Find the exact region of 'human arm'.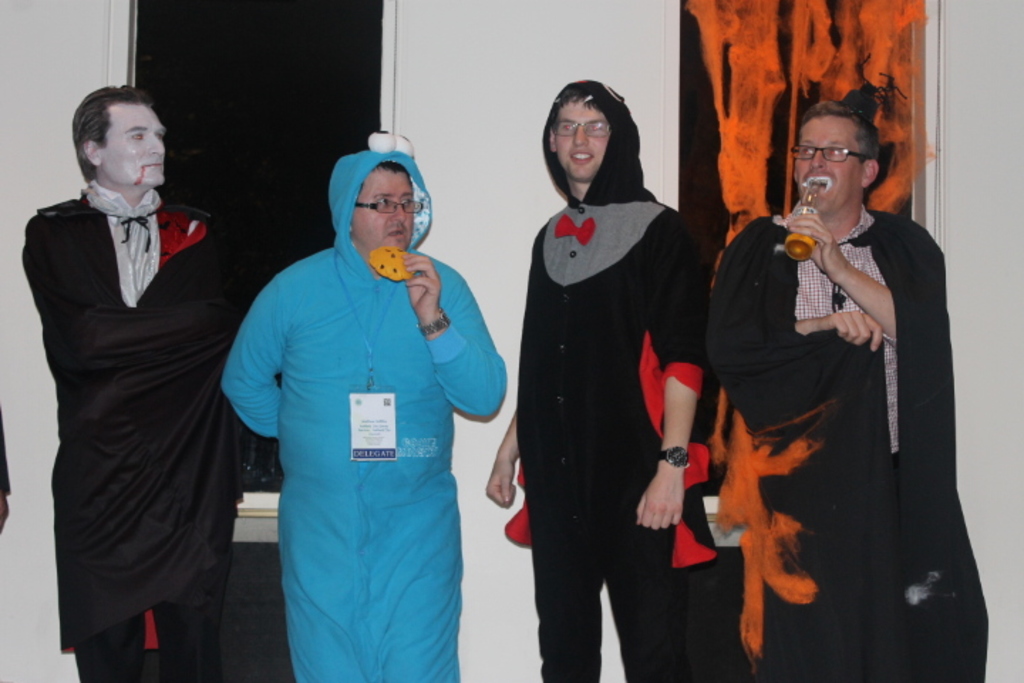
Exact region: <box>0,386,13,549</box>.
